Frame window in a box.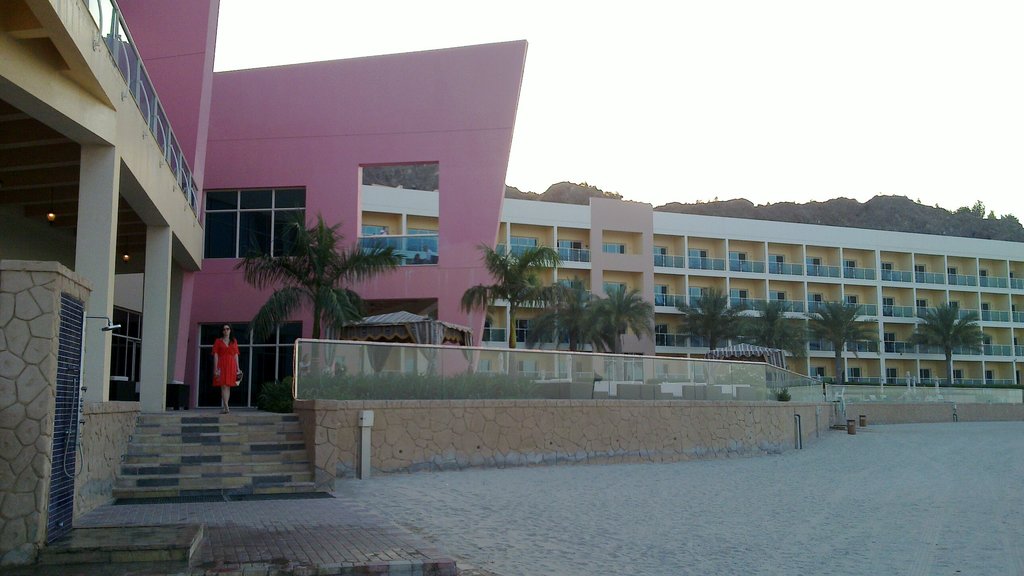
[left=810, top=291, right=829, bottom=308].
